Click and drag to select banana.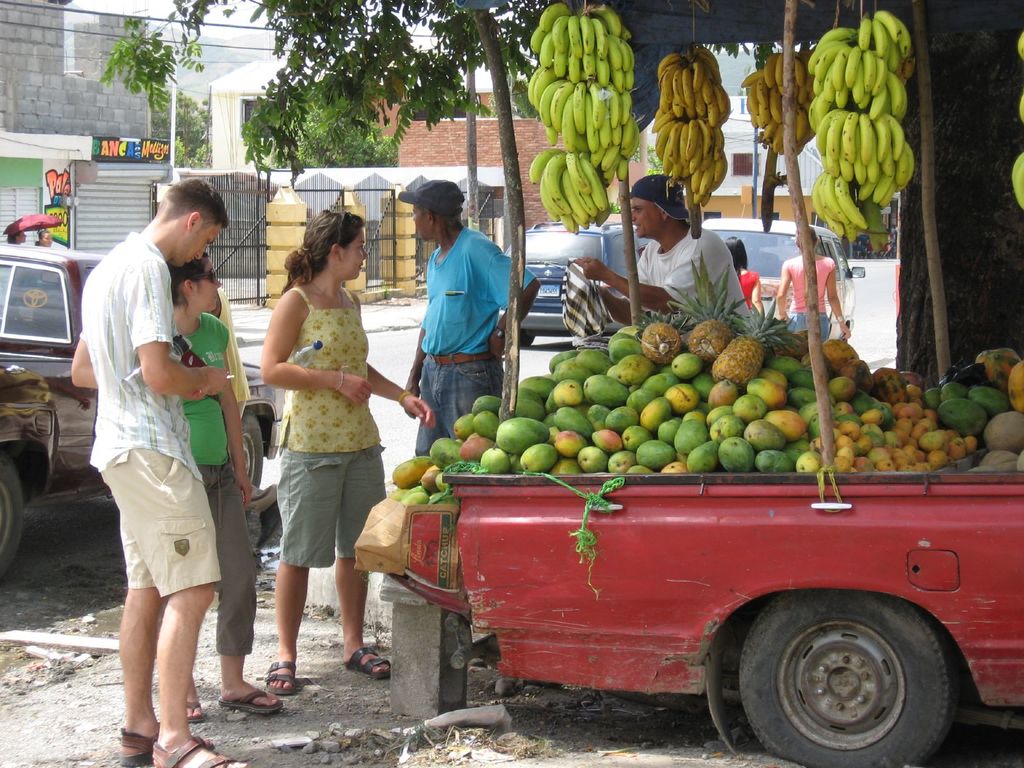
Selection: select_region(1016, 29, 1023, 61).
